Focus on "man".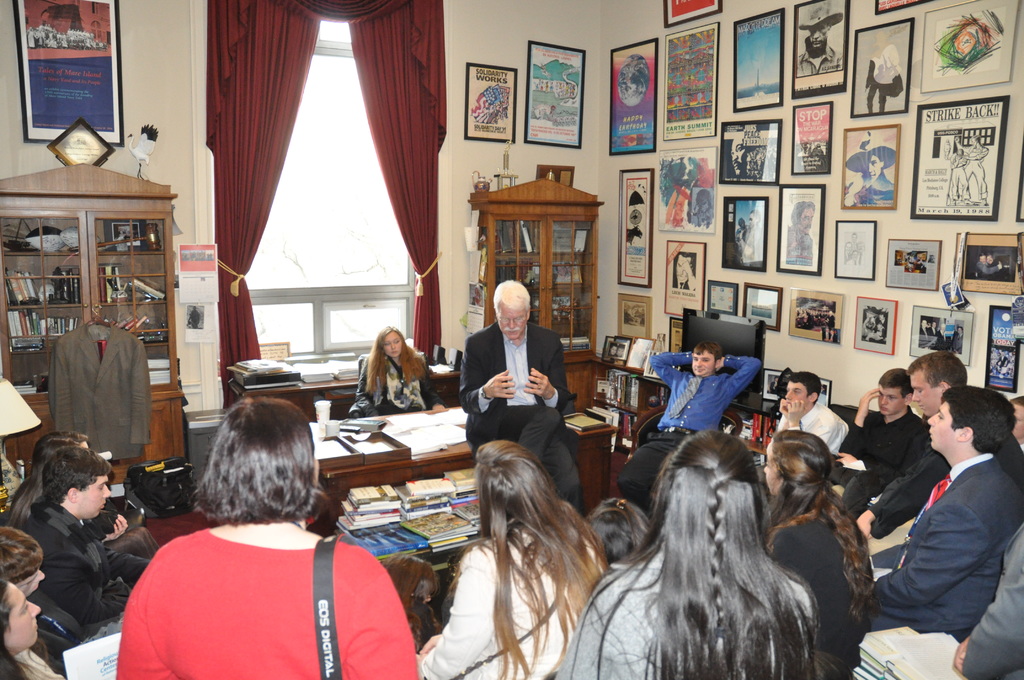
Focused at select_region(863, 385, 1023, 649).
